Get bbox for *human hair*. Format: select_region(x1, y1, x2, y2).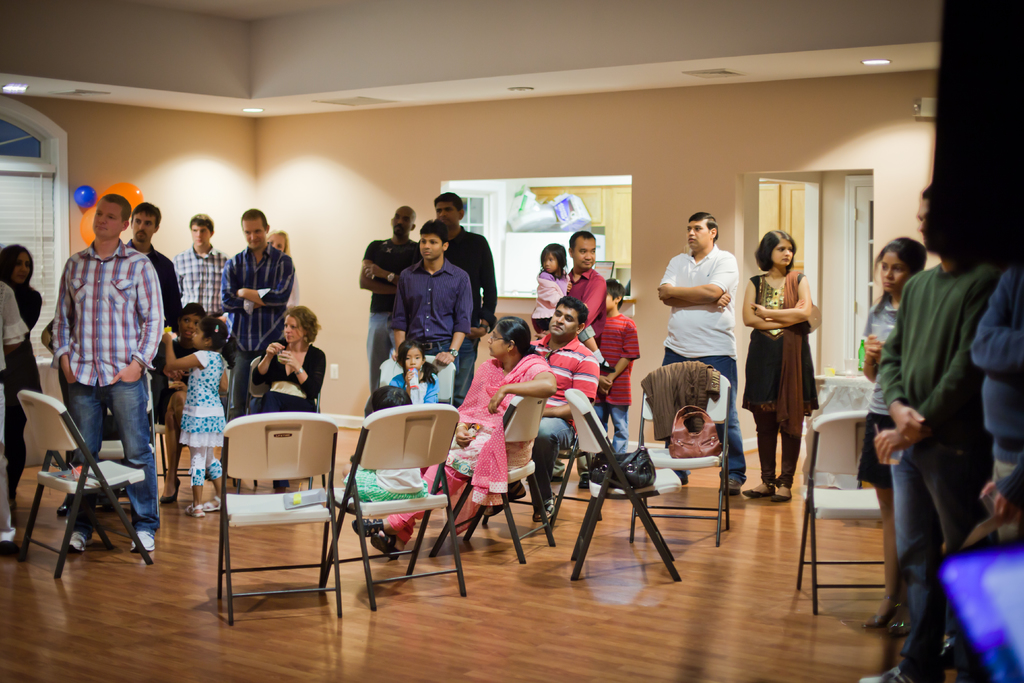
select_region(607, 277, 624, 306).
